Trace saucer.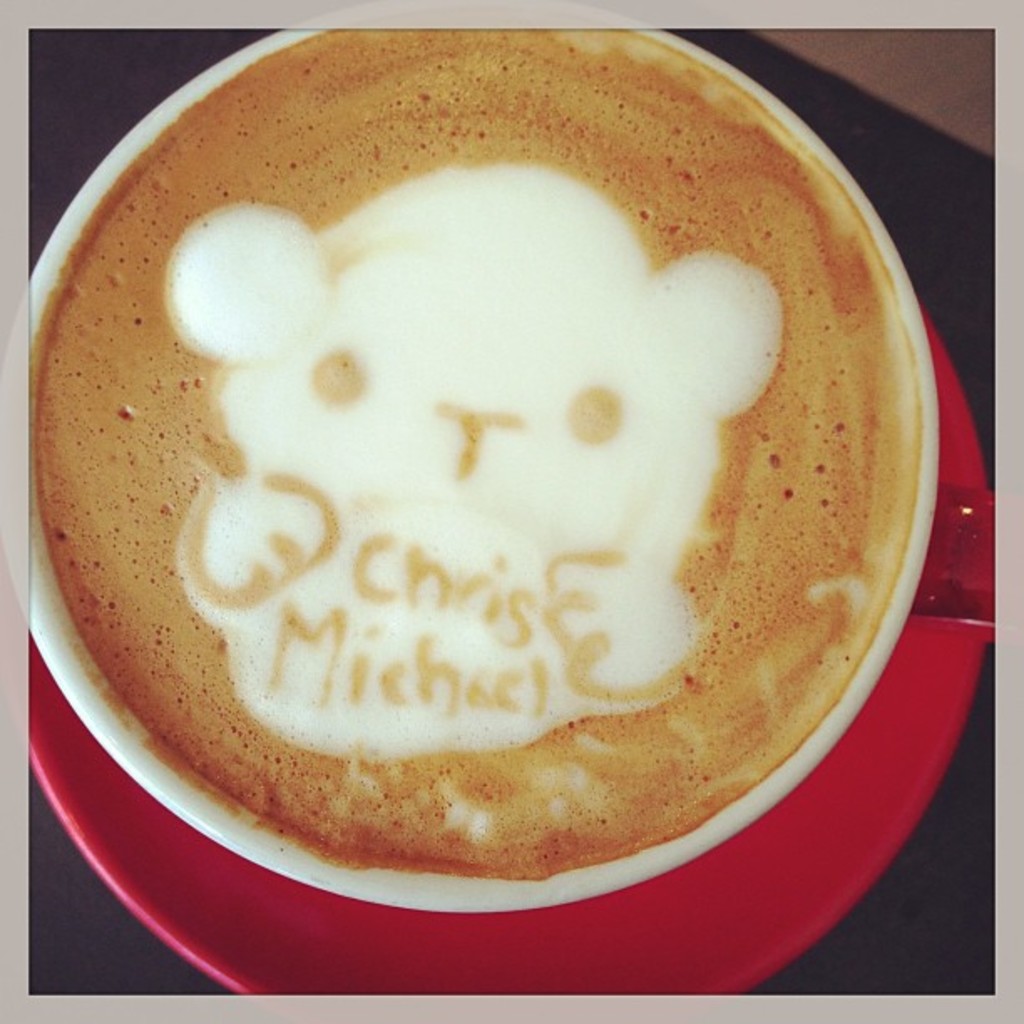
Traced to left=28, top=303, right=1001, bottom=997.
